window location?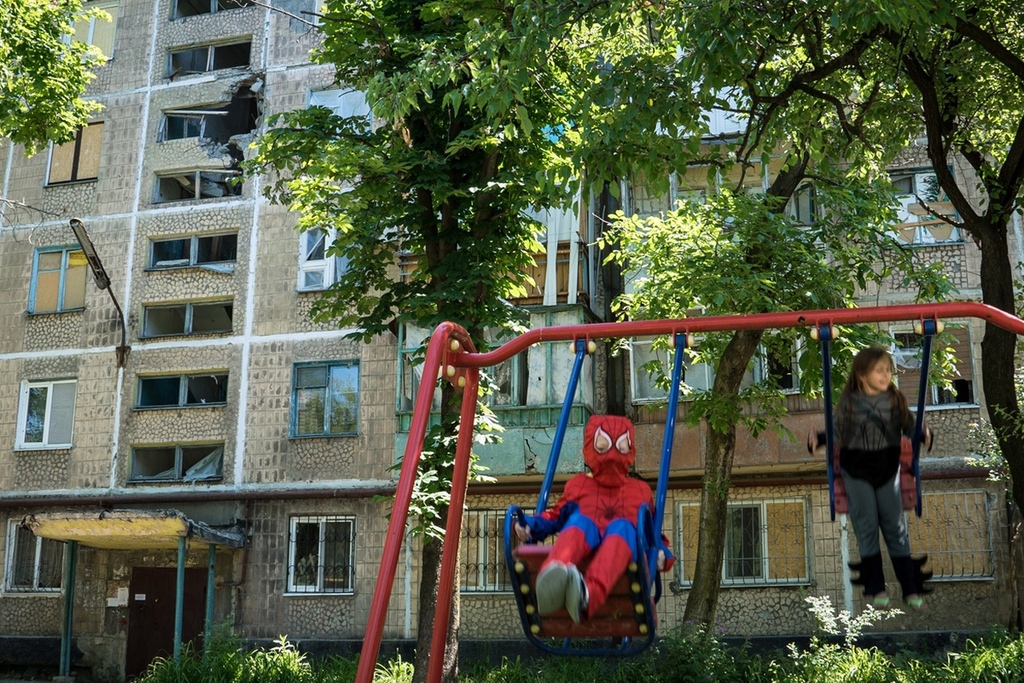
849, 156, 967, 258
